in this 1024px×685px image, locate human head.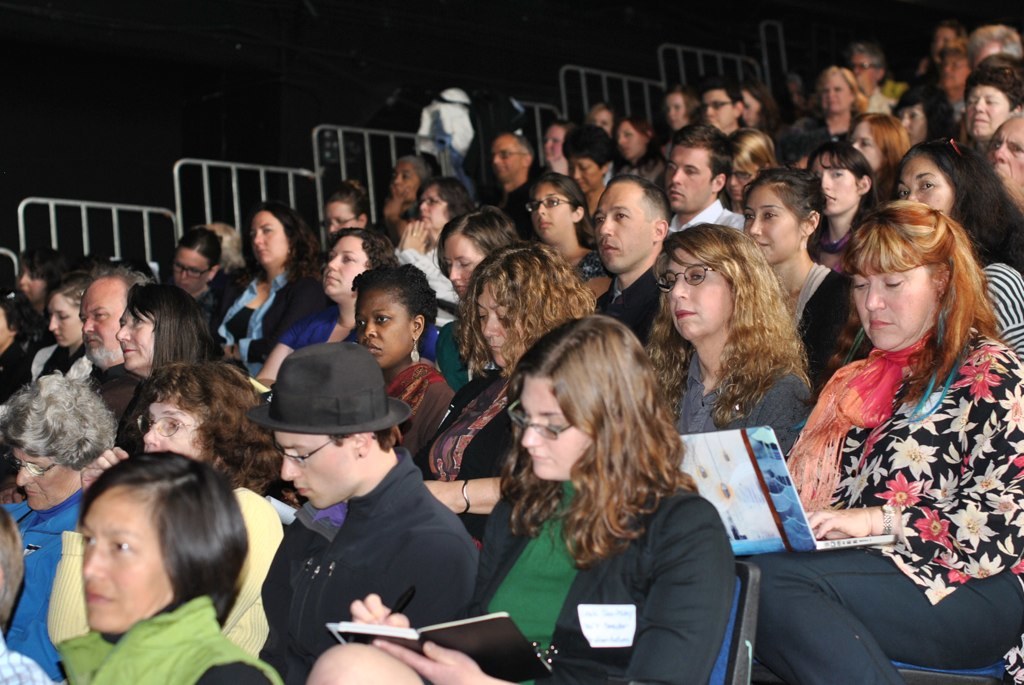
Bounding box: bbox(468, 245, 578, 359).
